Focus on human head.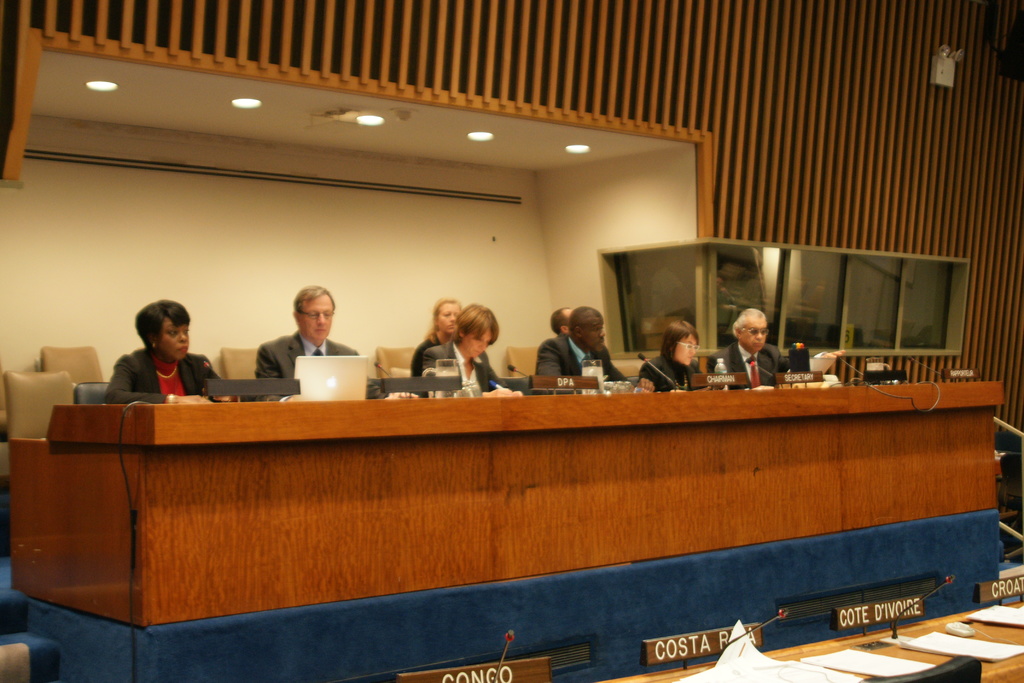
Focused at locate(734, 308, 772, 353).
